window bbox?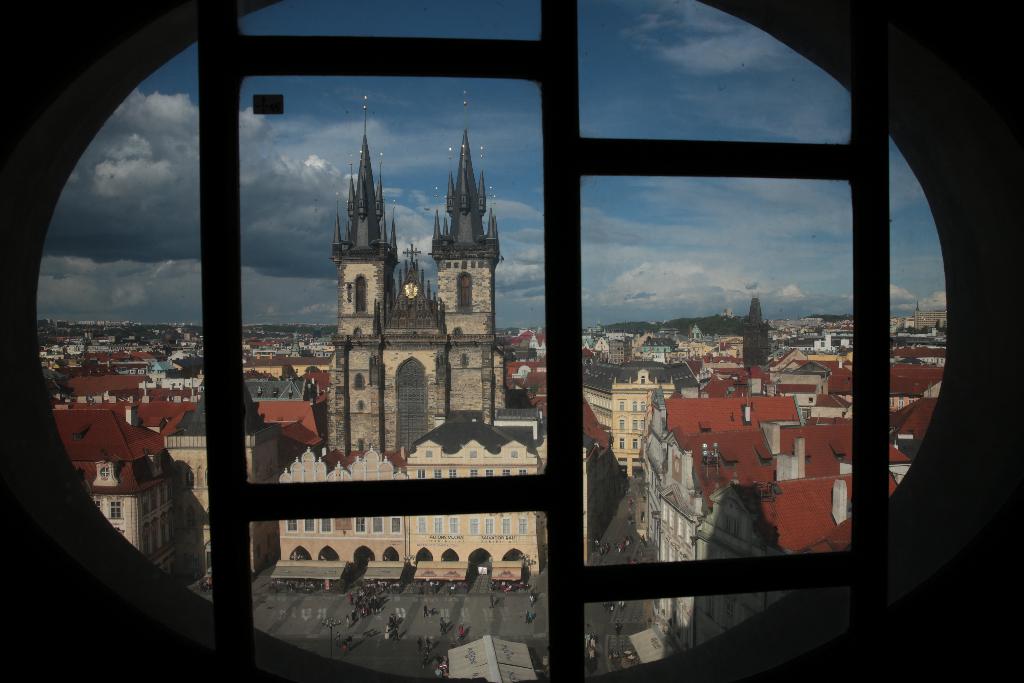
[468, 446, 478, 458]
